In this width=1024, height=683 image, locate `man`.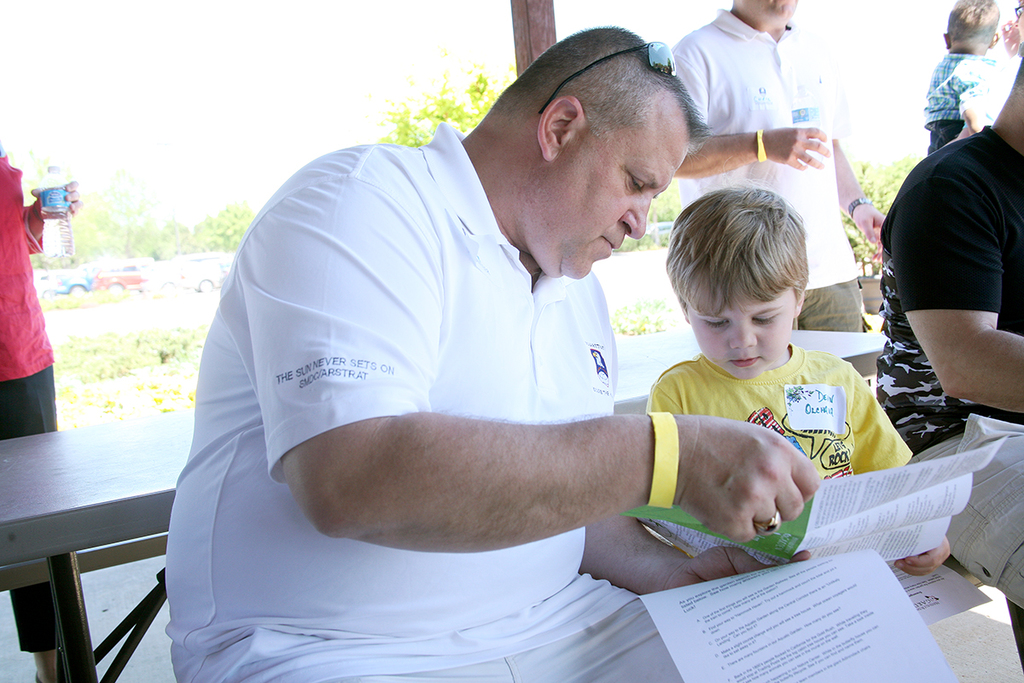
Bounding box: (x1=868, y1=54, x2=1023, y2=612).
